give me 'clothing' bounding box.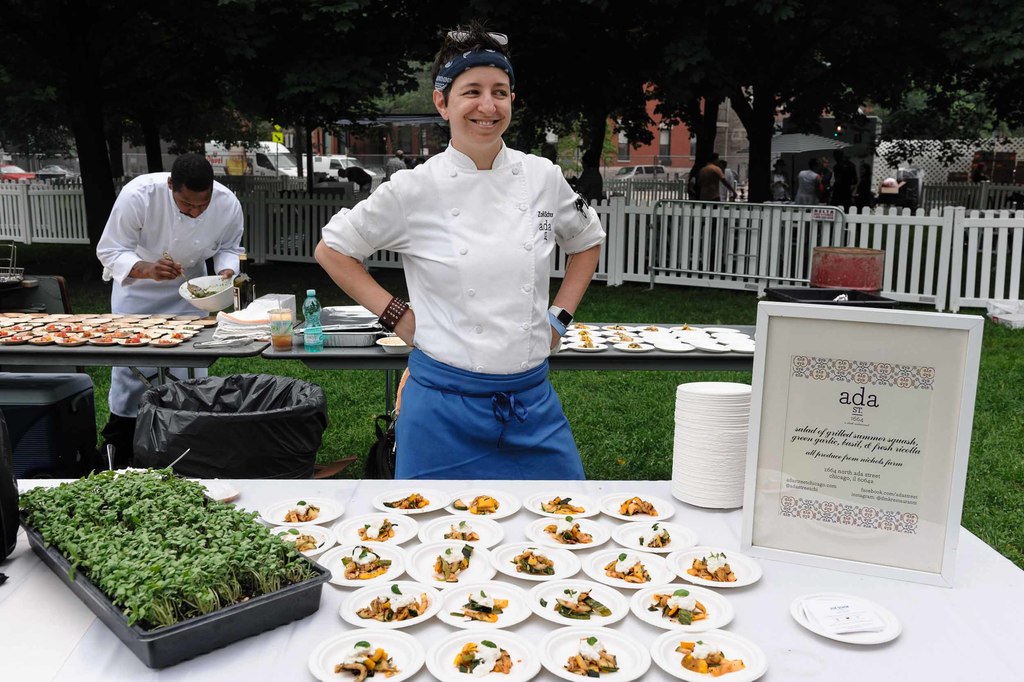
[793, 166, 819, 207].
